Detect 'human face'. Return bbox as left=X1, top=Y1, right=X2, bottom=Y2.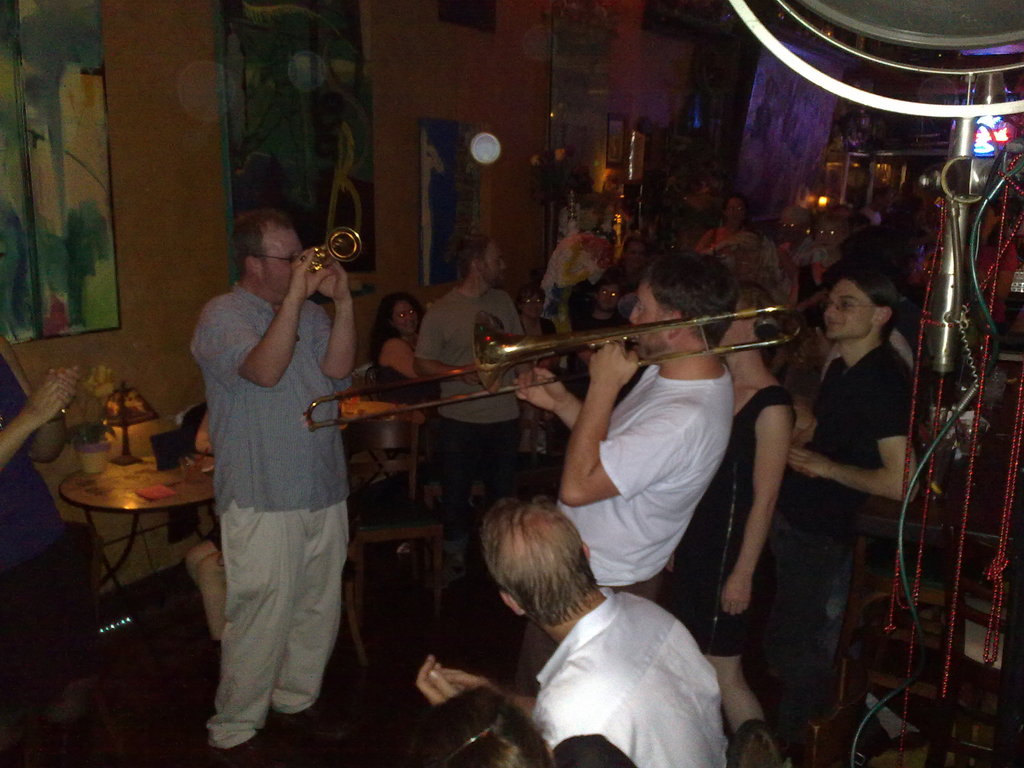
left=525, top=290, right=539, bottom=321.
